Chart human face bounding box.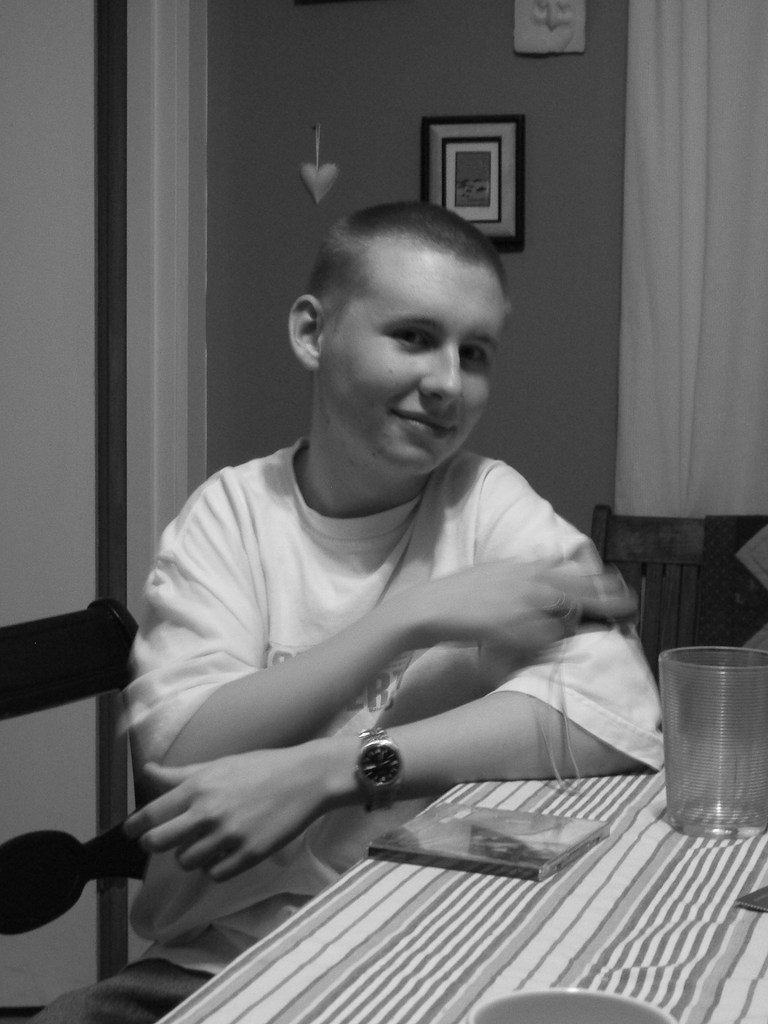
Charted: Rect(326, 251, 506, 471).
